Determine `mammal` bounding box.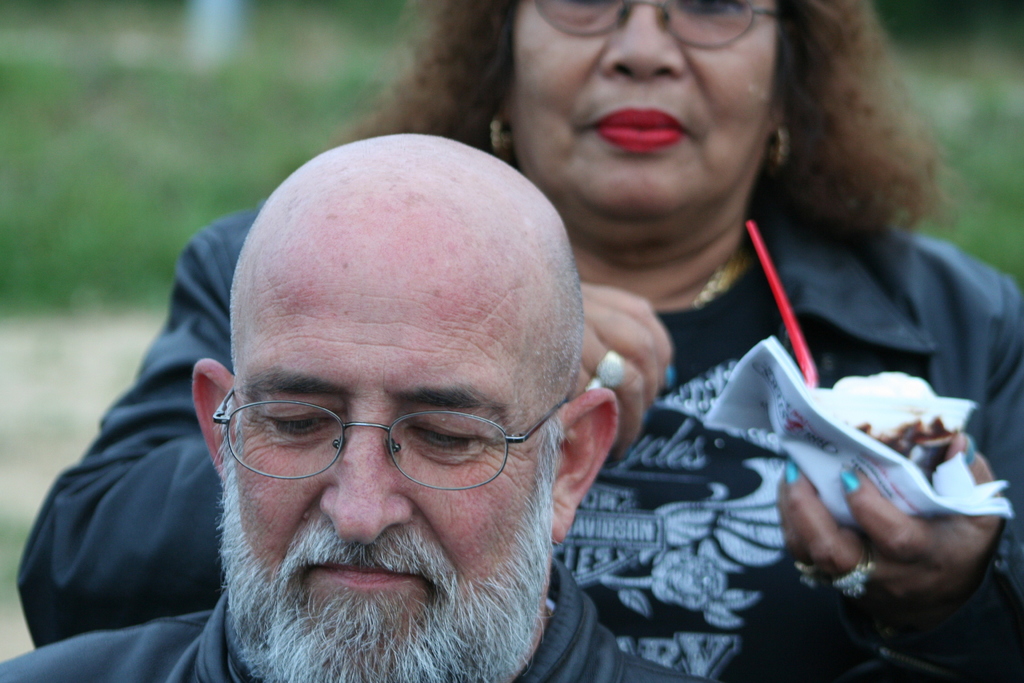
Determined: [left=15, top=0, right=1023, bottom=680].
